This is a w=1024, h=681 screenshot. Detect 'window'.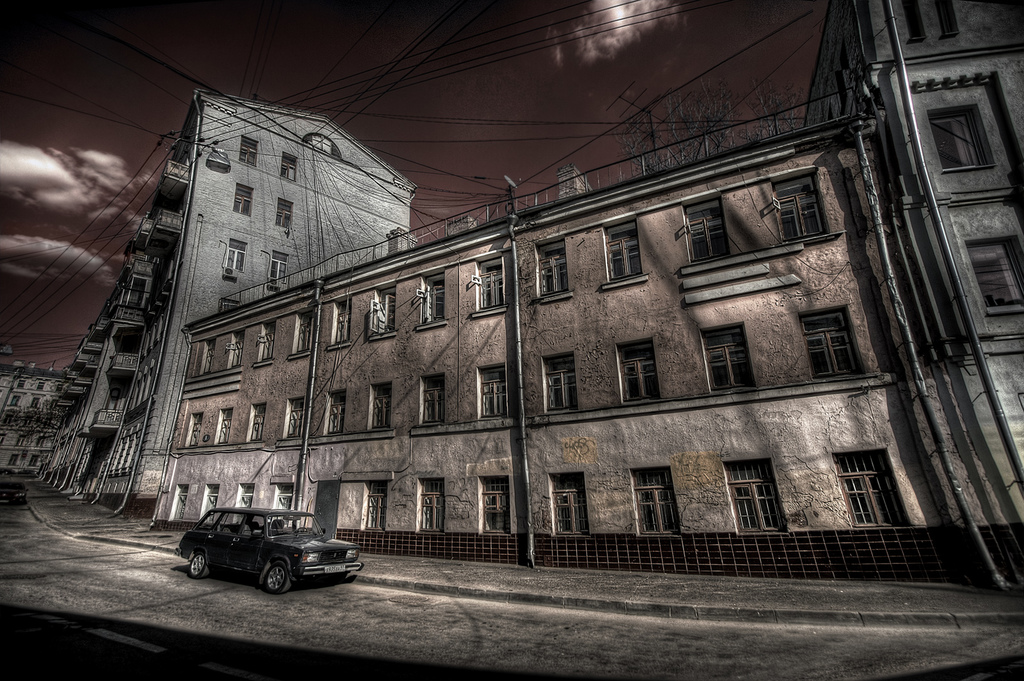
(x1=327, y1=392, x2=347, y2=437).
